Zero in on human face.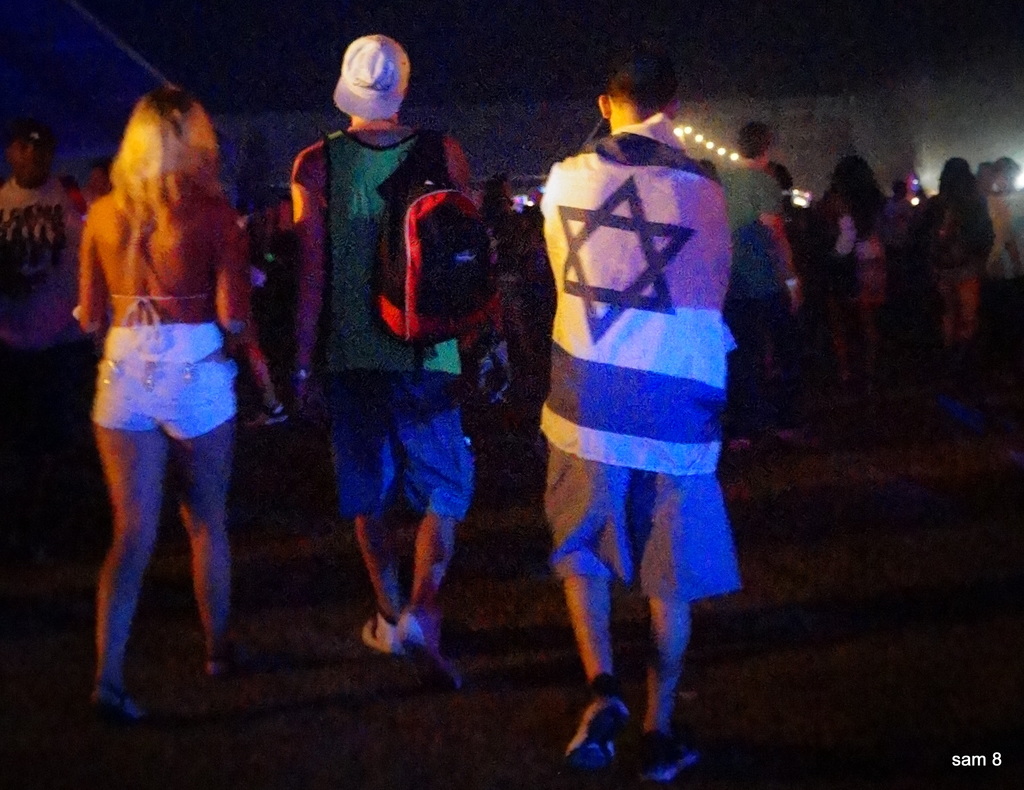
Zeroed in: 13/141/47/184.
